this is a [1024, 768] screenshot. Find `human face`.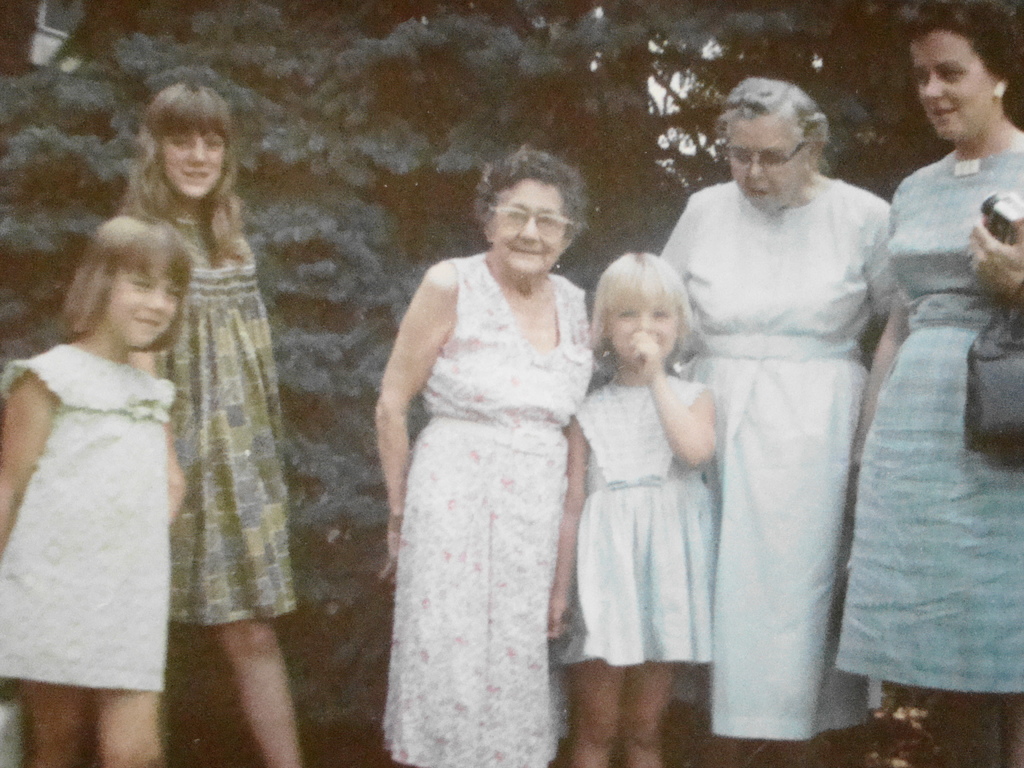
Bounding box: [163,127,229,202].
